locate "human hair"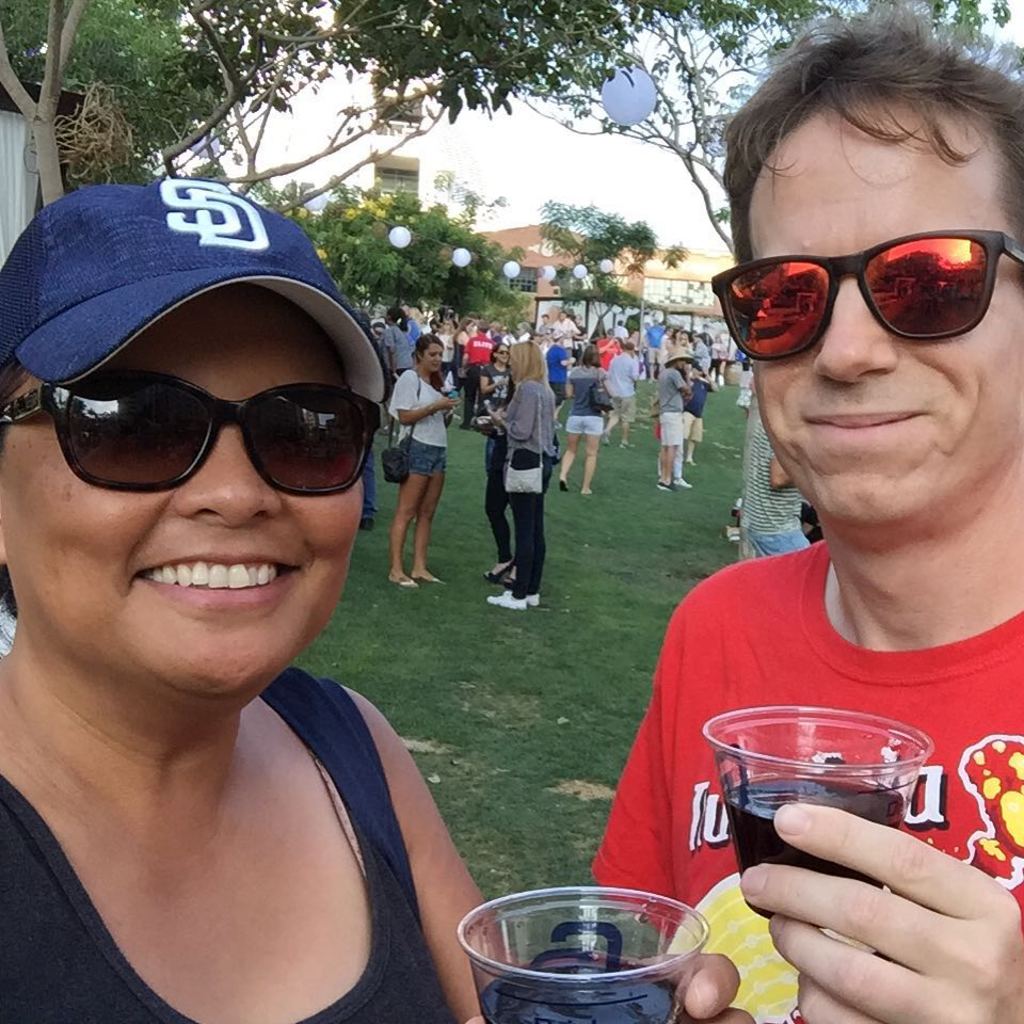
x1=458 y1=318 x2=474 y2=334
